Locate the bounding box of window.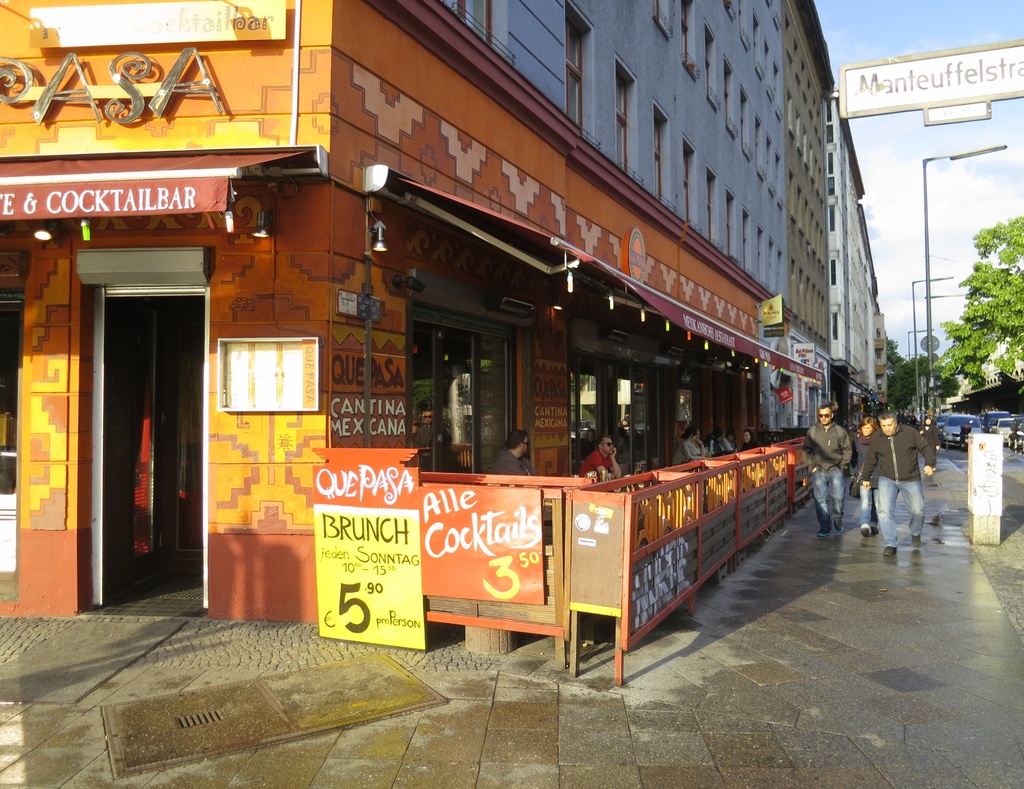
Bounding box: l=450, t=0, r=492, b=51.
